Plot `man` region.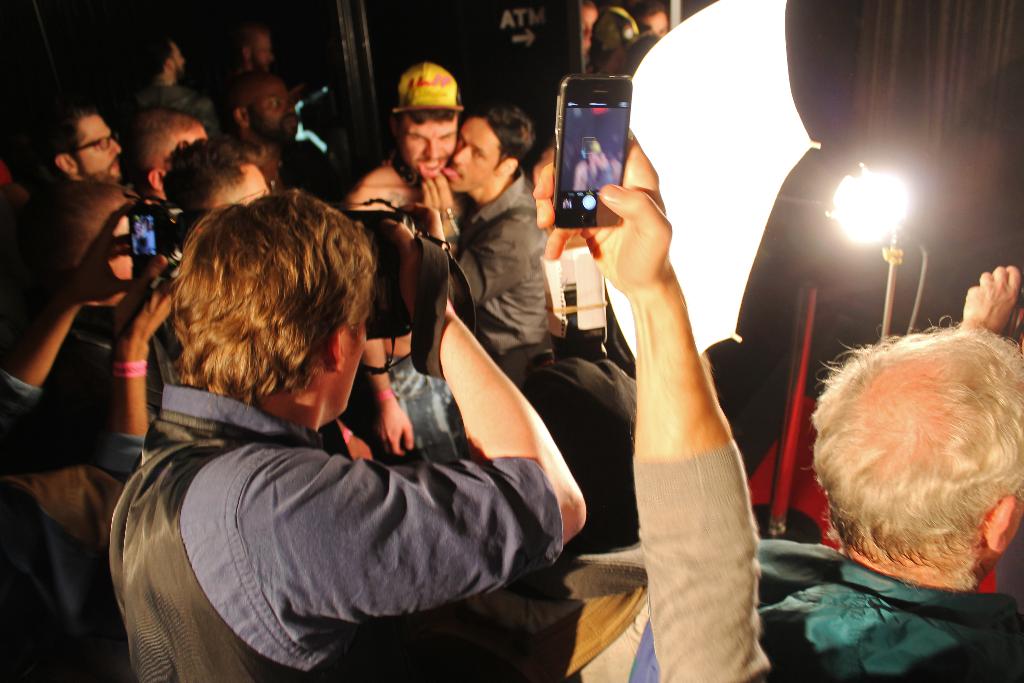
Plotted at bbox=(60, 193, 625, 682).
